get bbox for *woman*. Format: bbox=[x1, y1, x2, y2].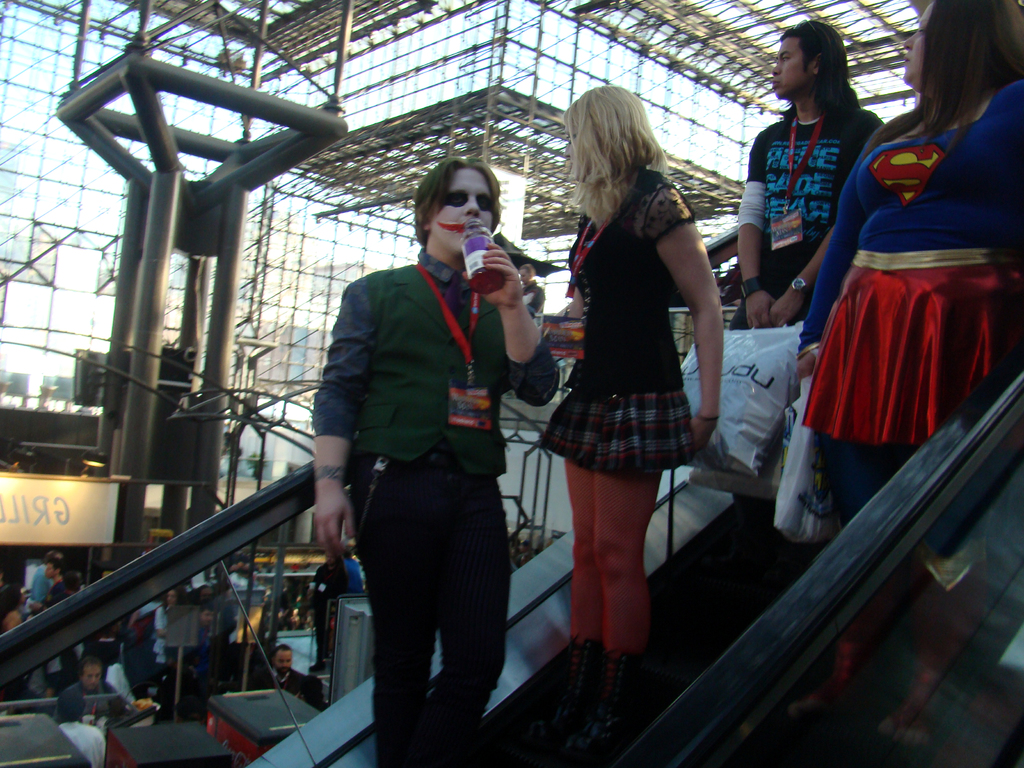
bbox=[308, 548, 348, 669].
